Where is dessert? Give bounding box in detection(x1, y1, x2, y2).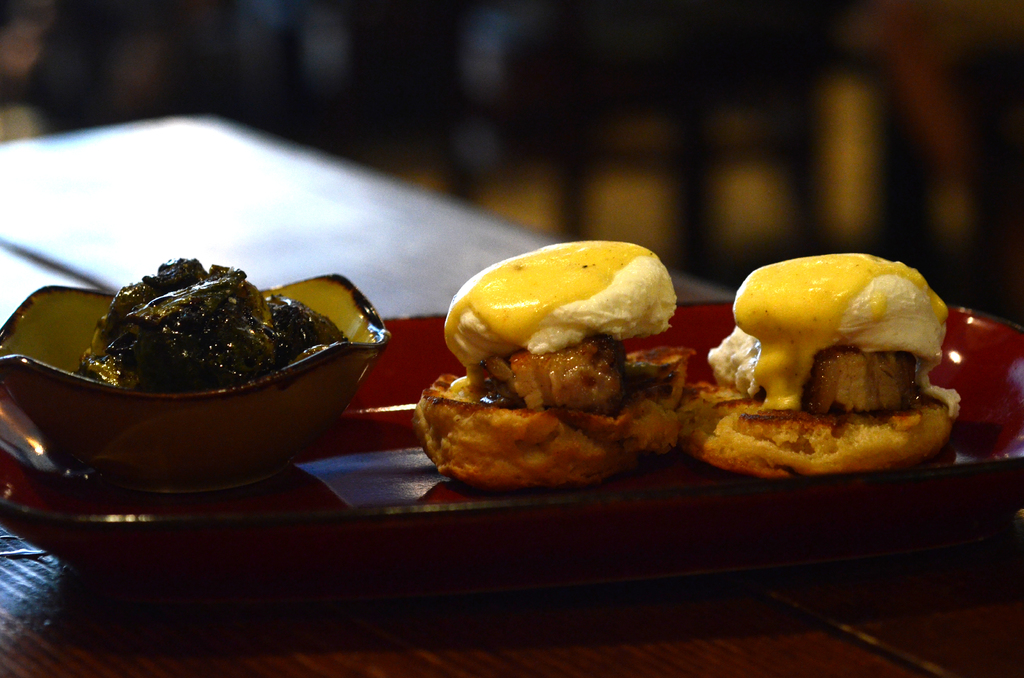
detection(84, 259, 355, 396).
